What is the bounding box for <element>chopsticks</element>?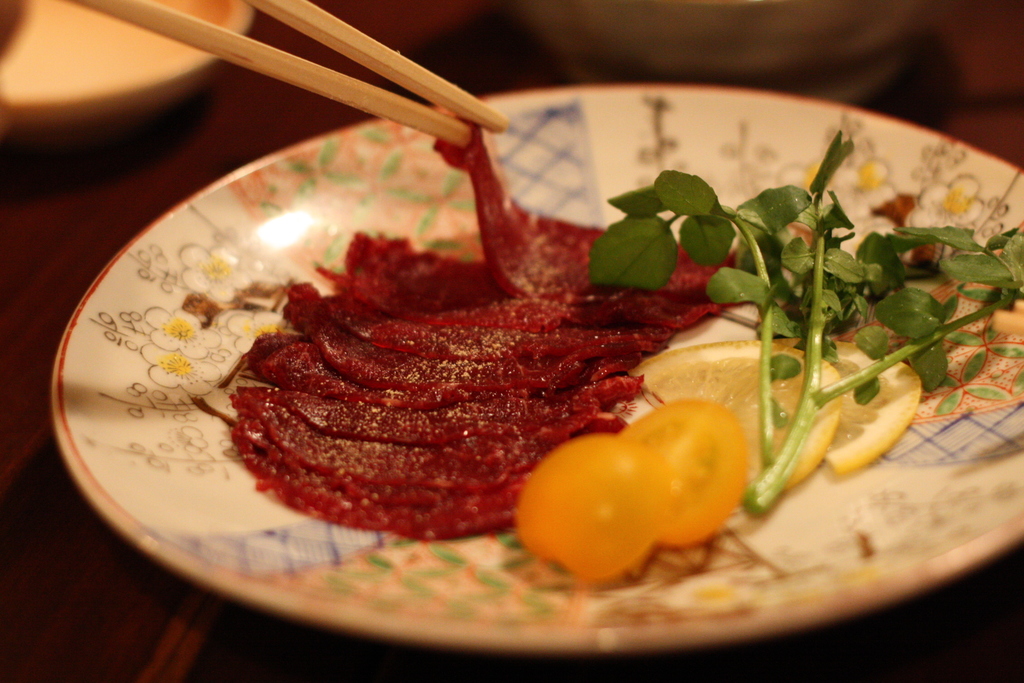
[x1=114, y1=25, x2=561, y2=153].
